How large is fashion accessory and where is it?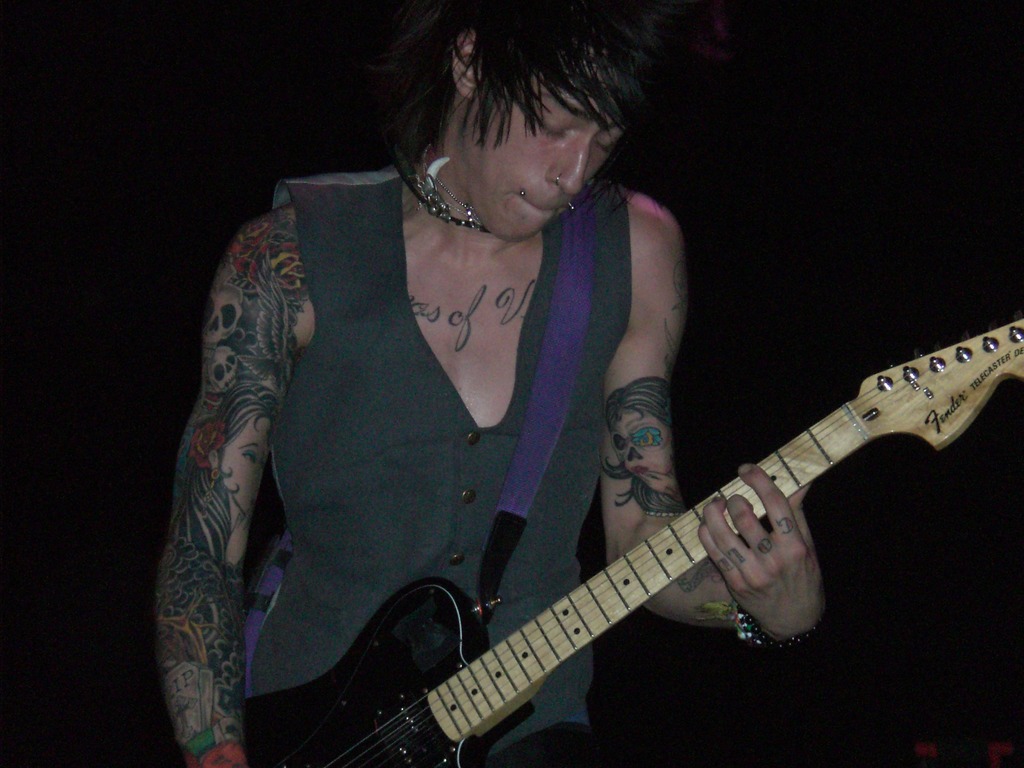
Bounding box: (x1=554, y1=172, x2=563, y2=188).
